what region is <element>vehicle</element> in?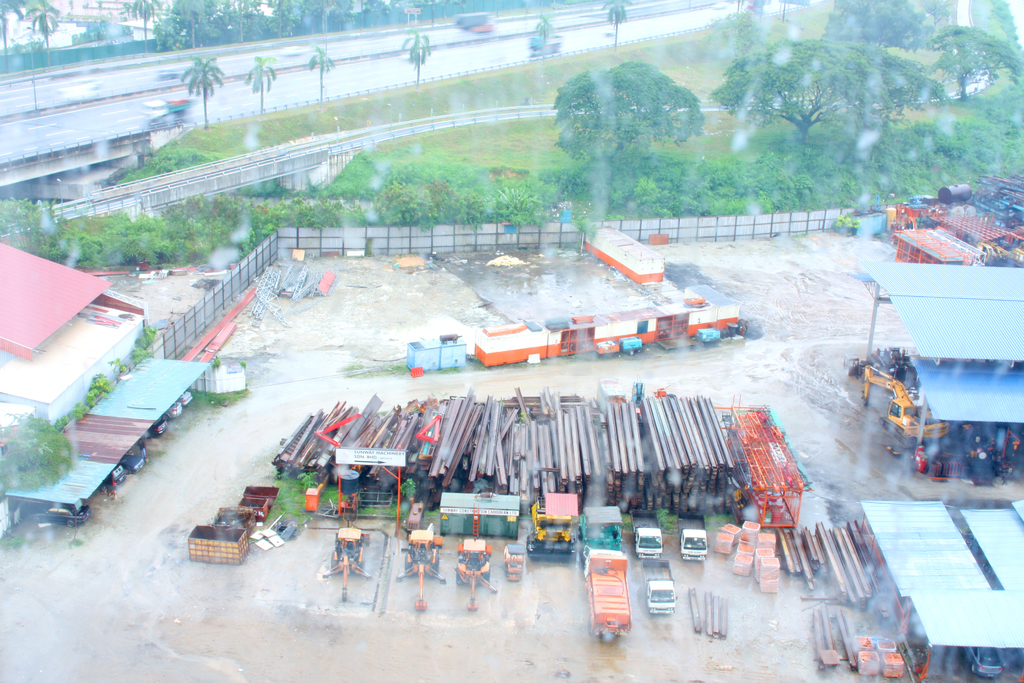
bbox(143, 416, 170, 445).
